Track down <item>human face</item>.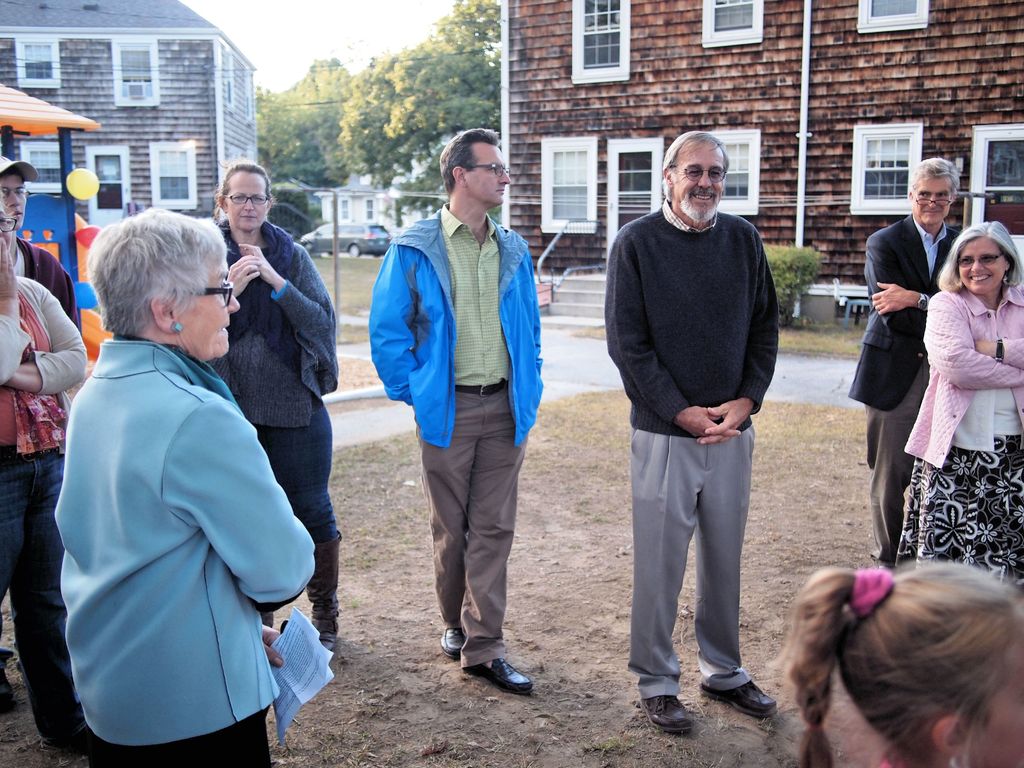
Tracked to {"x1": 467, "y1": 147, "x2": 506, "y2": 206}.
